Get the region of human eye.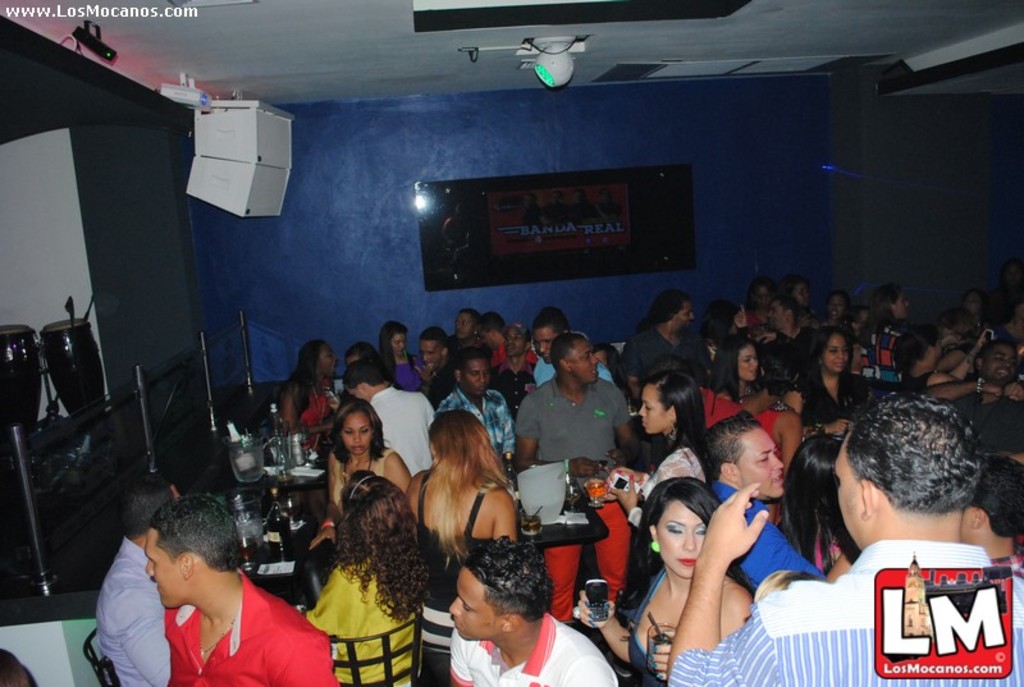
BBox(342, 429, 356, 438).
